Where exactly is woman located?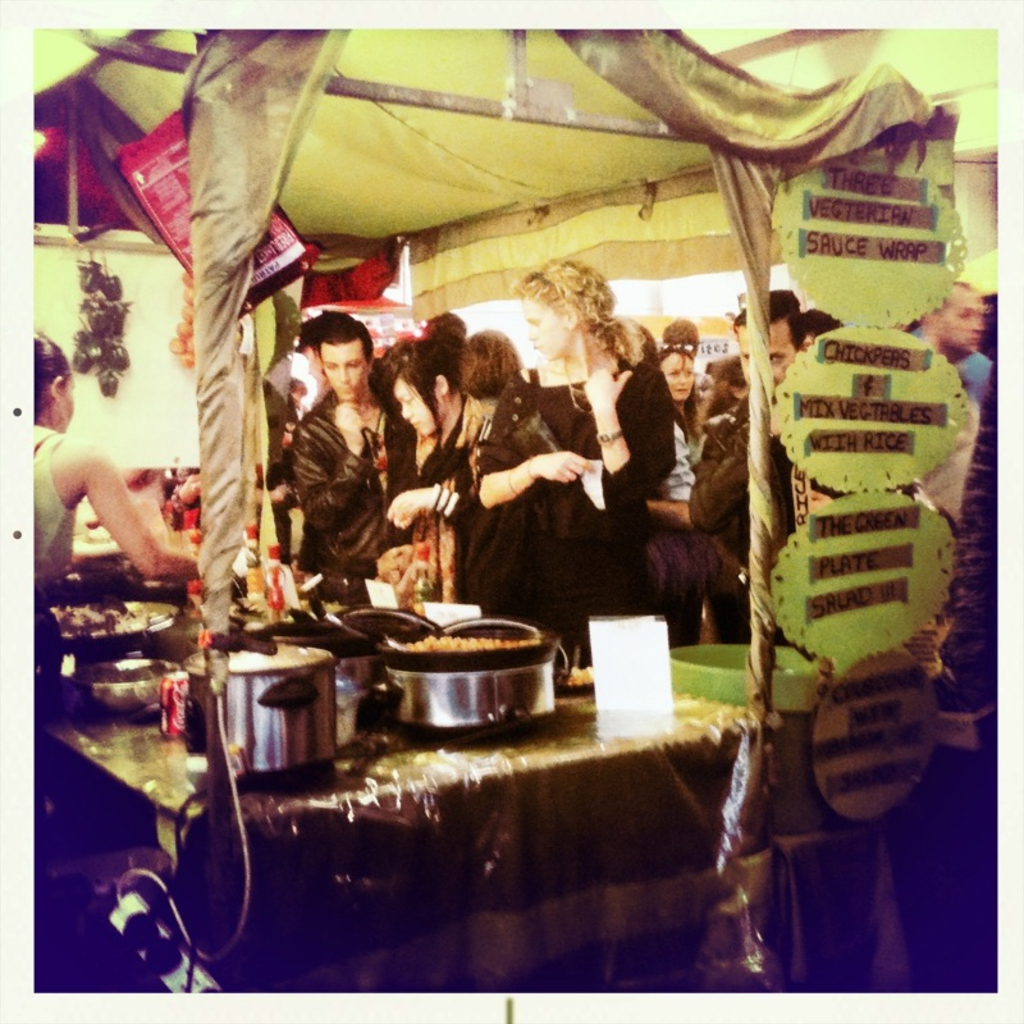
Its bounding box is [502,261,658,618].
